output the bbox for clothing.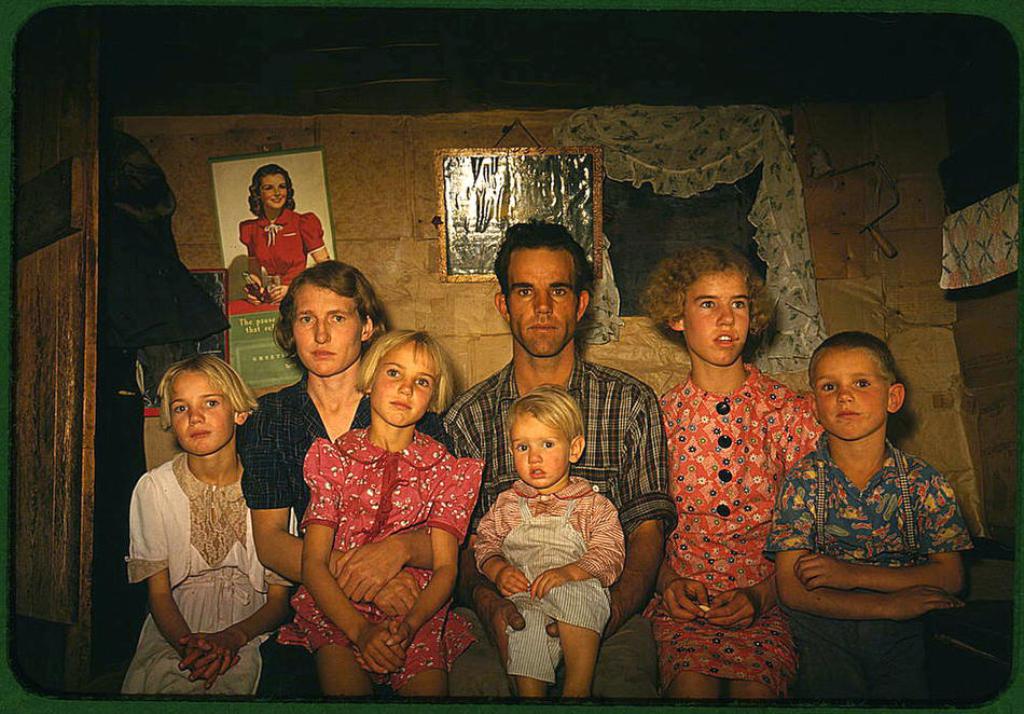
127, 414, 271, 684.
